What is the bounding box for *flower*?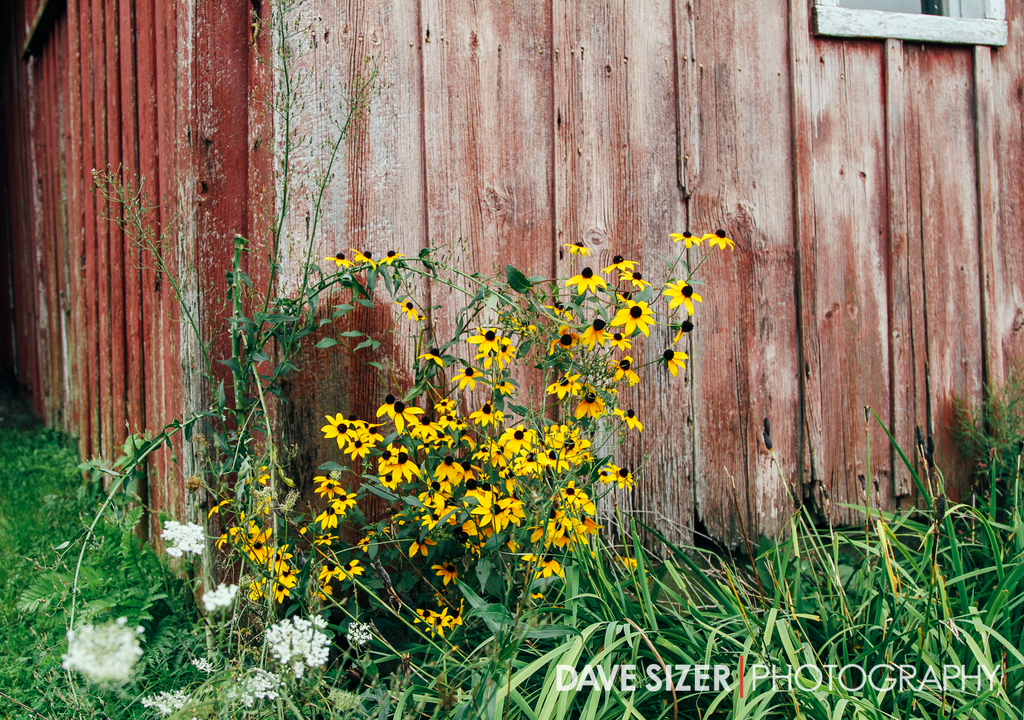
box(527, 590, 548, 601).
